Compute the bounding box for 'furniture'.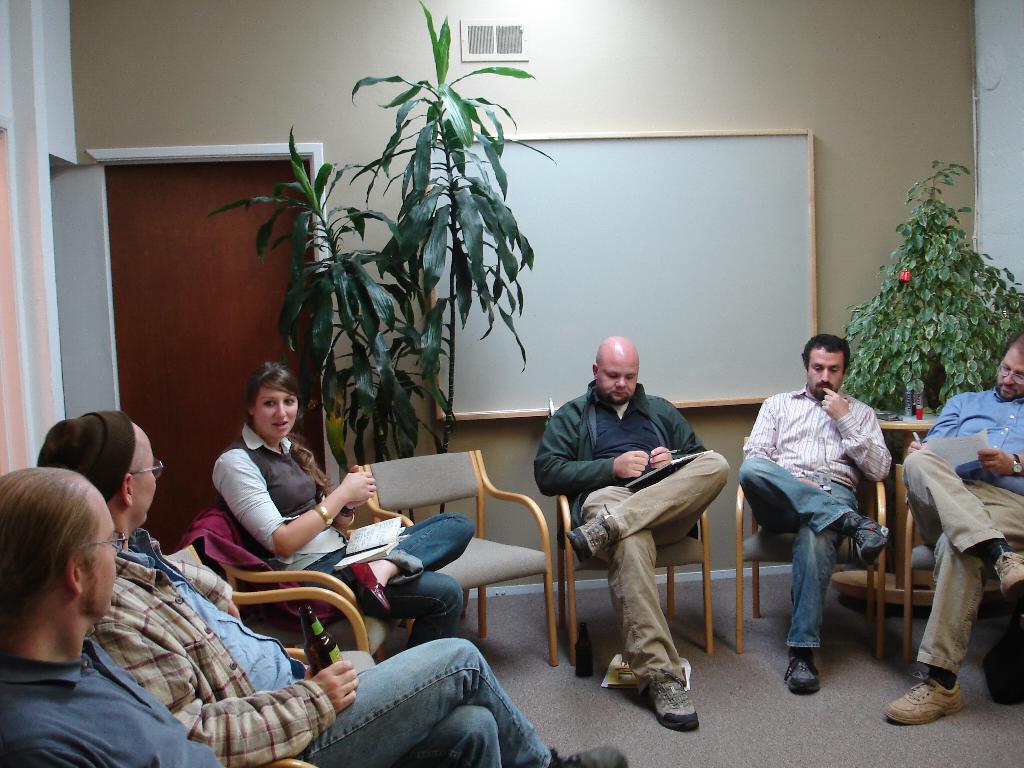
l=553, t=492, r=713, b=659.
